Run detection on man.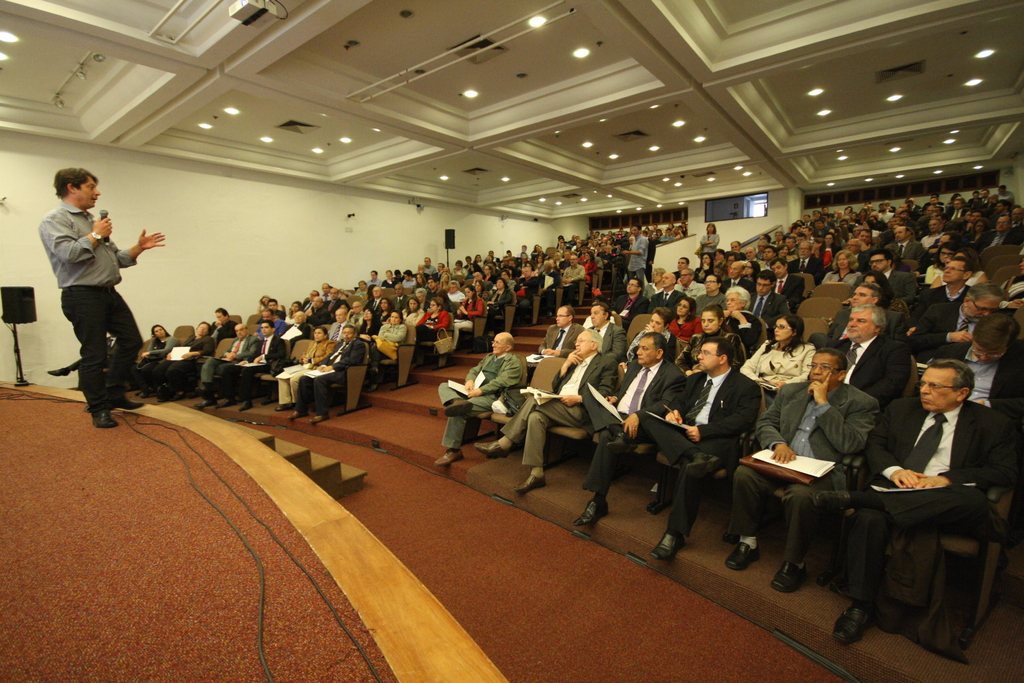
Result: locate(790, 238, 822, 281).
